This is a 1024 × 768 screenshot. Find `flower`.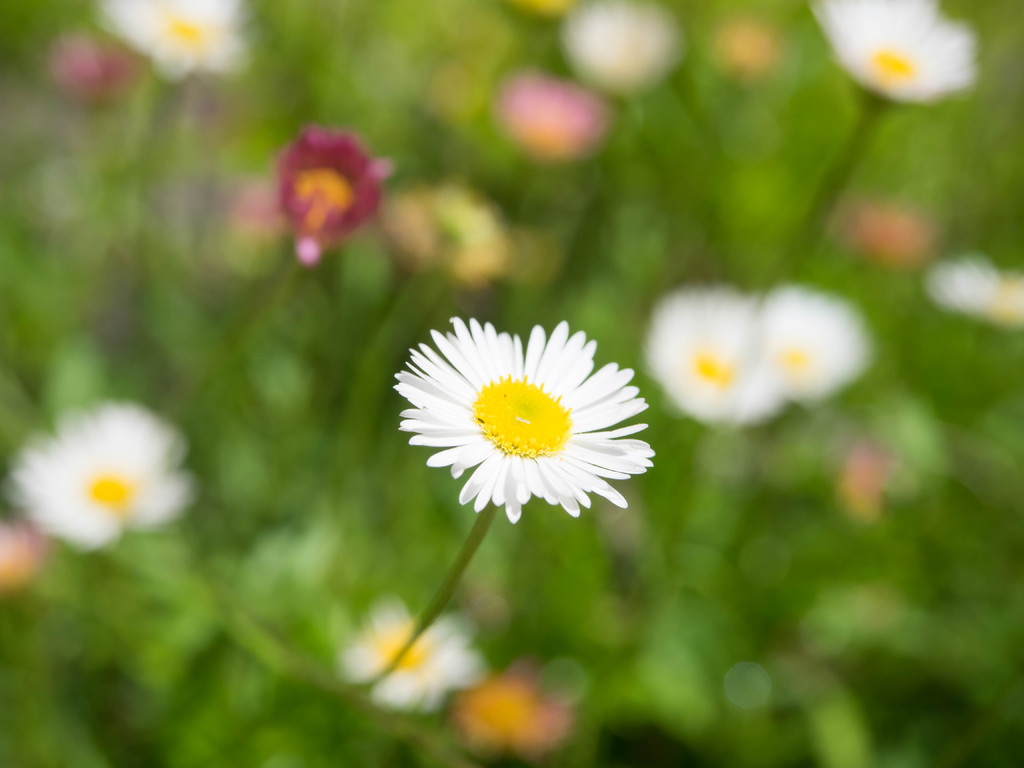
Bounding box: (x1=55, y1=24, x2=136, y2=101).
